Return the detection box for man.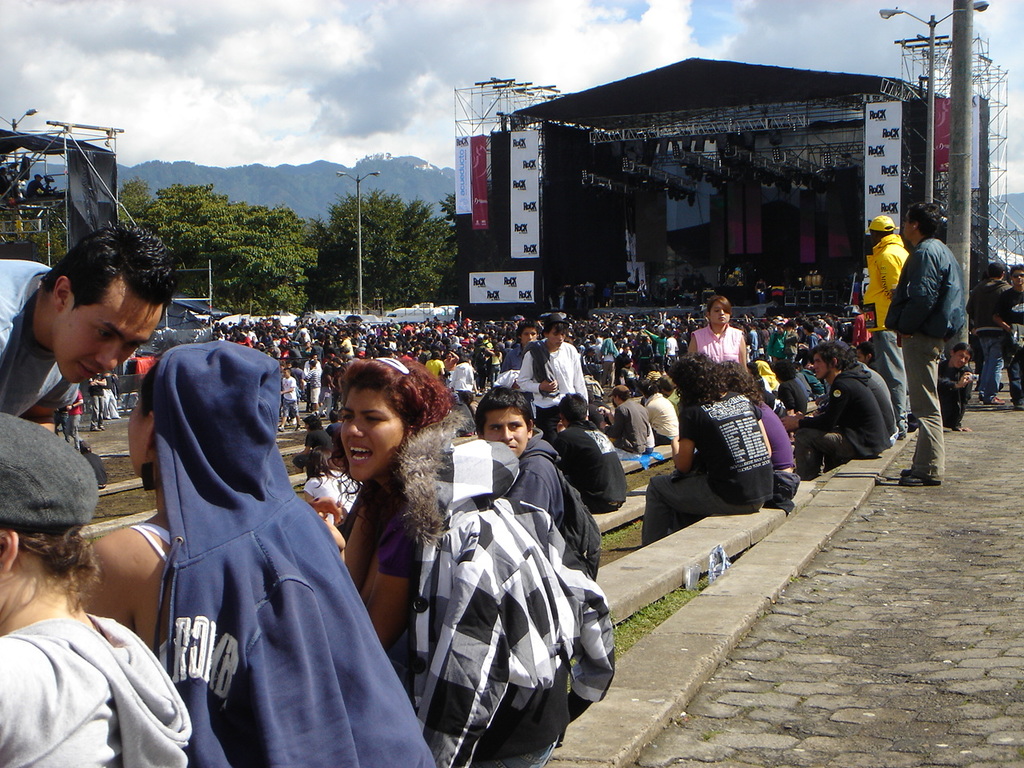
(left=999, top=253, right=1023, bottom=411).
